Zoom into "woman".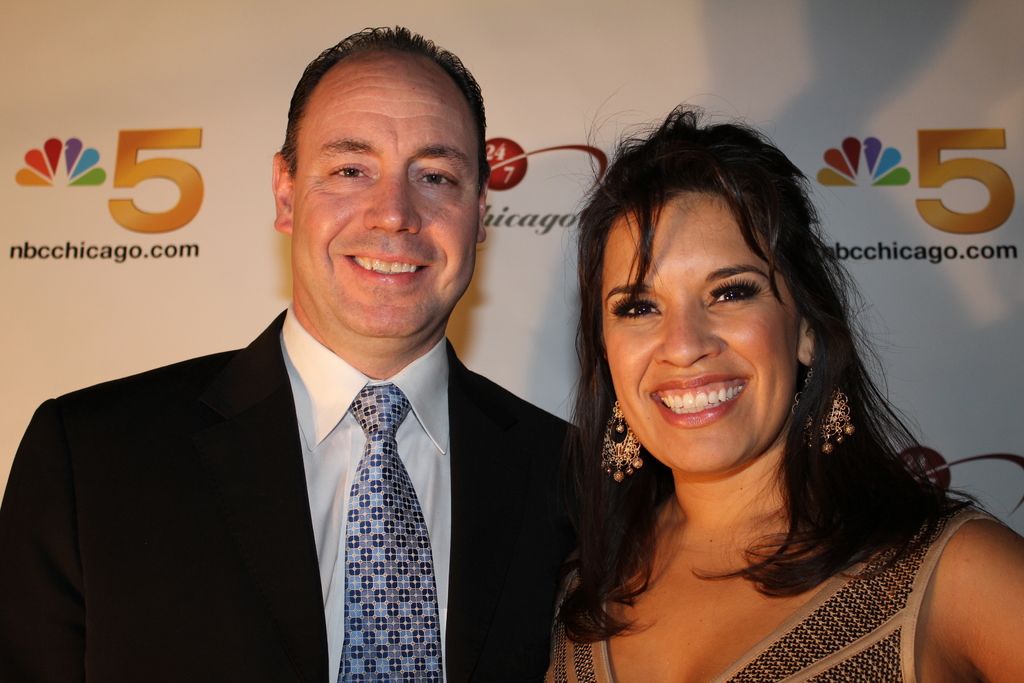
Zoom target: x1=527 y1=85 x2=1023 y2=681.
